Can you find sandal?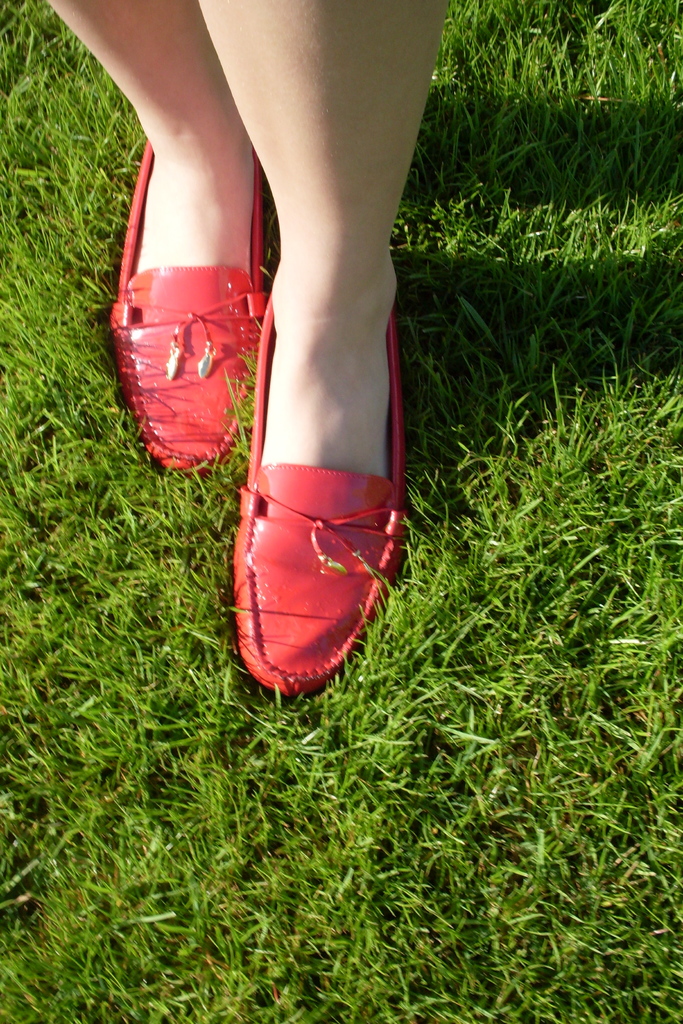
Yes, bounding box: 94:64:268:476.
